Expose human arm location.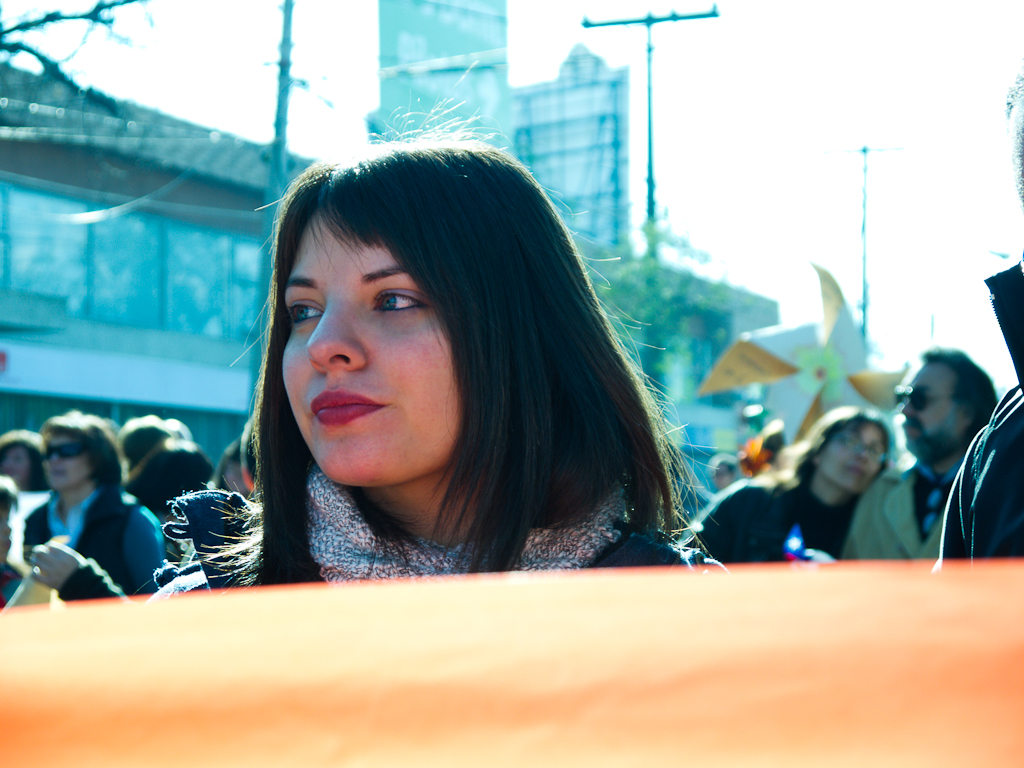
Exposed at 934,403,995,573.
